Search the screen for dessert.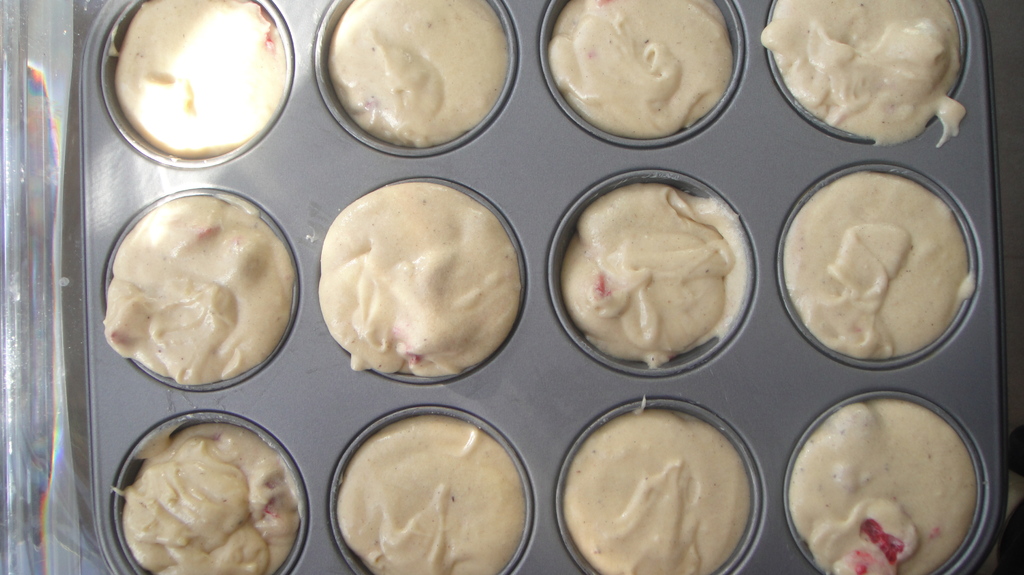
Found at [104, 198, 297, 383].
